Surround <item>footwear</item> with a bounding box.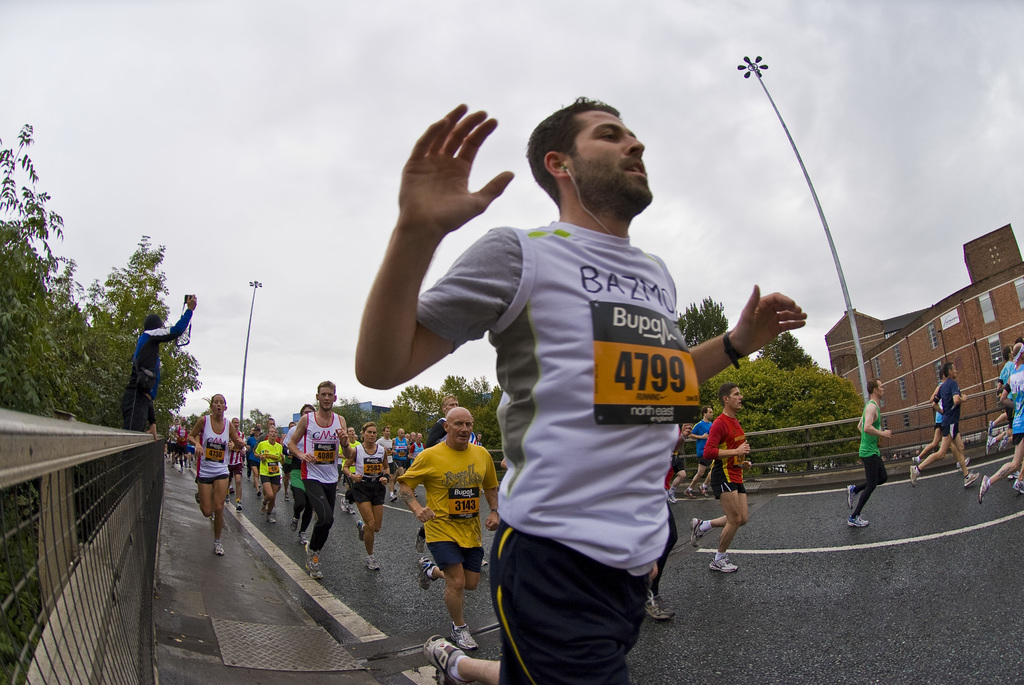
[984, 436, 996, 457].
